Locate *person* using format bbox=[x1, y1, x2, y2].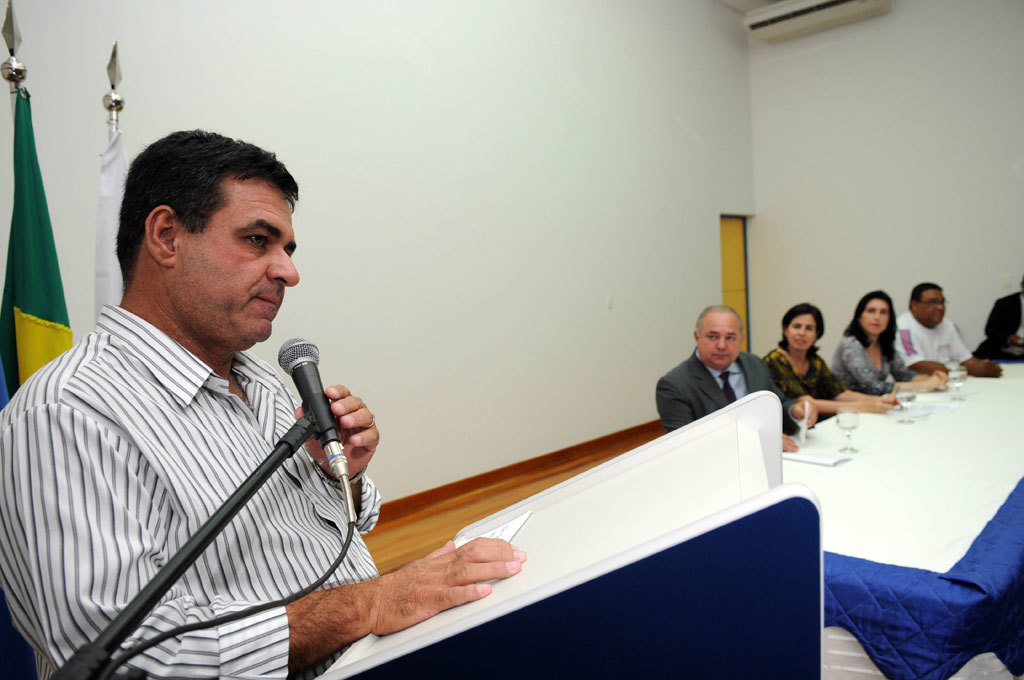
bbox=[972, 276, 1023, 362].
